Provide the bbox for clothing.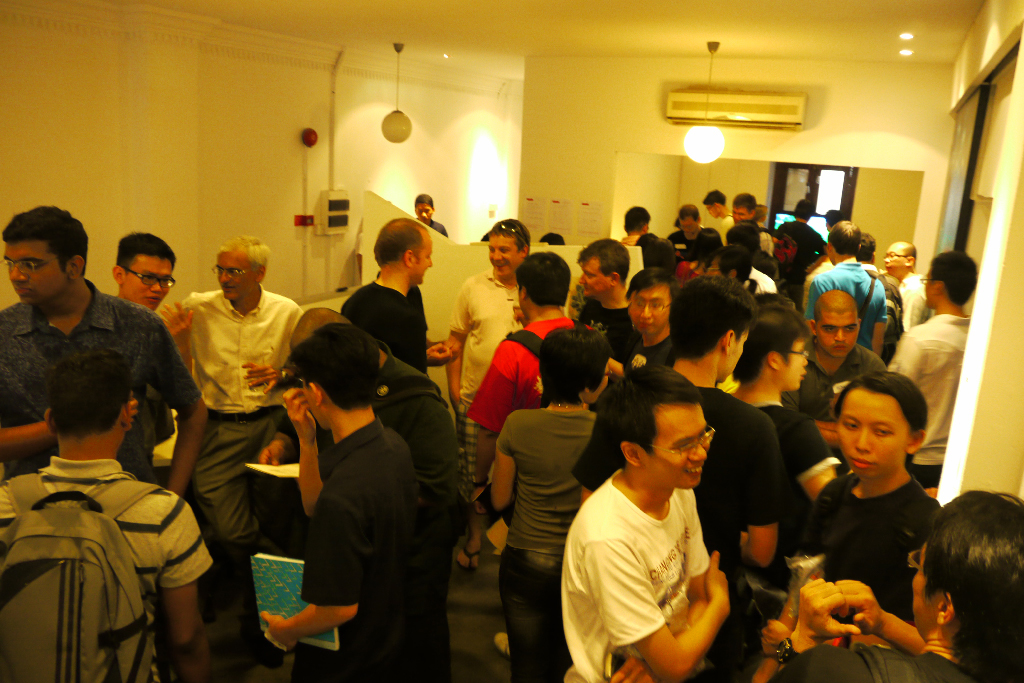
(277,346,462,675).
